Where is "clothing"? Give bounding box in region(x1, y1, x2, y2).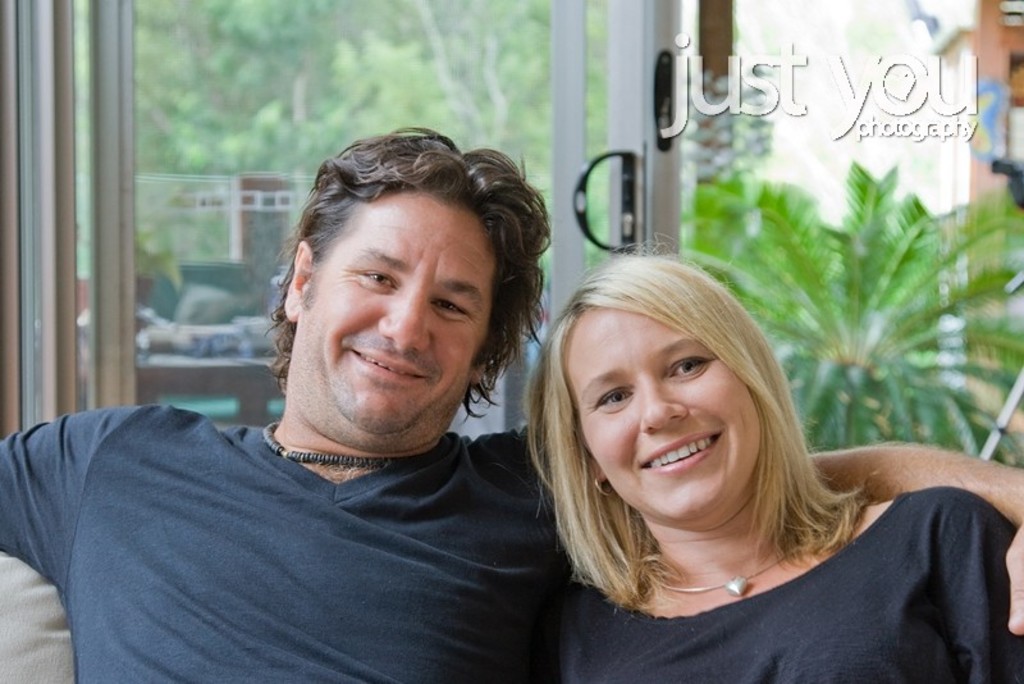
region(554, 491, 1023, 683).
